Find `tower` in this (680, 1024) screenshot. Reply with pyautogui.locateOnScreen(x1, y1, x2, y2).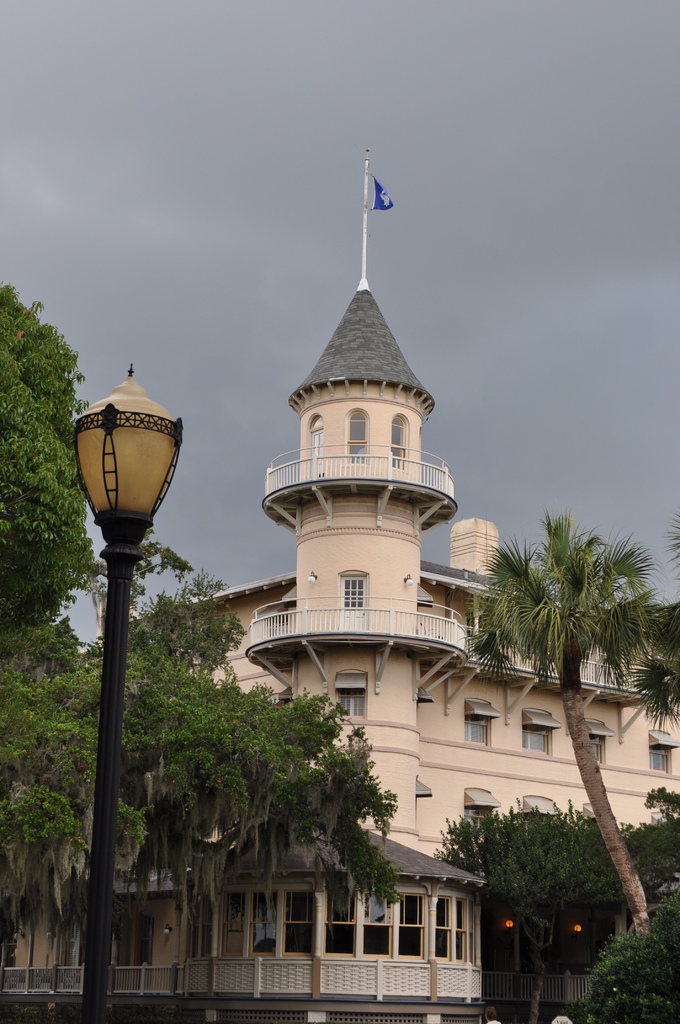
pyautogui.locateOnScreen(240, 150, 472, 841).
